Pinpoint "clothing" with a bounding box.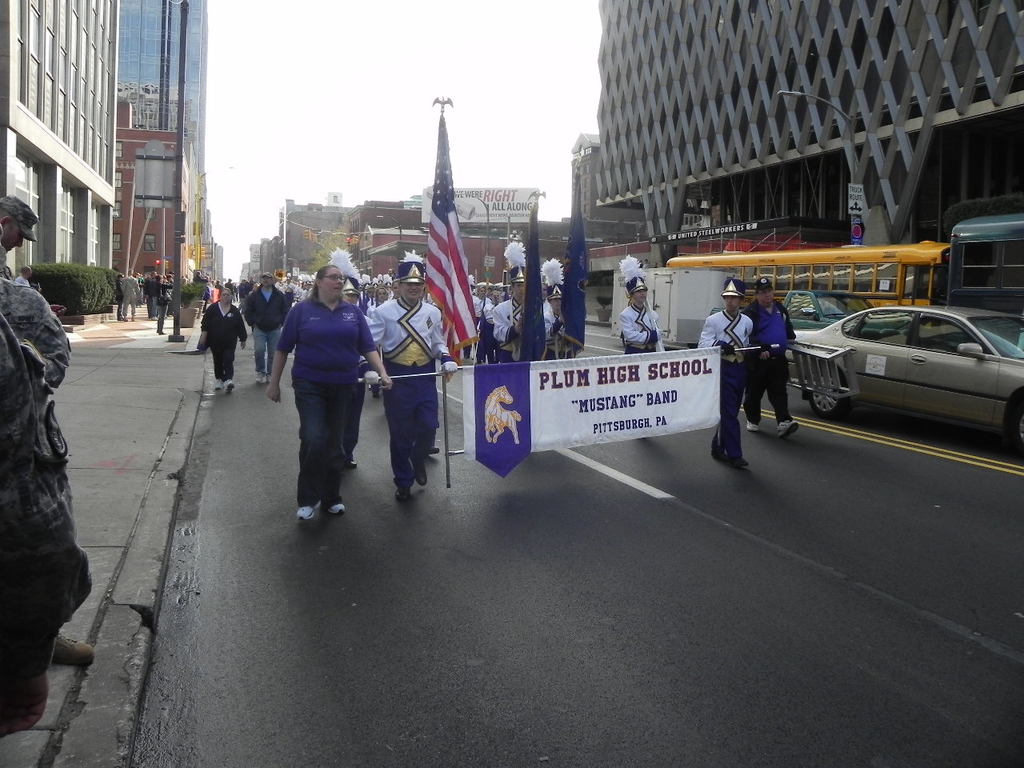
left=698, top=311, right=762, bottom=447.
